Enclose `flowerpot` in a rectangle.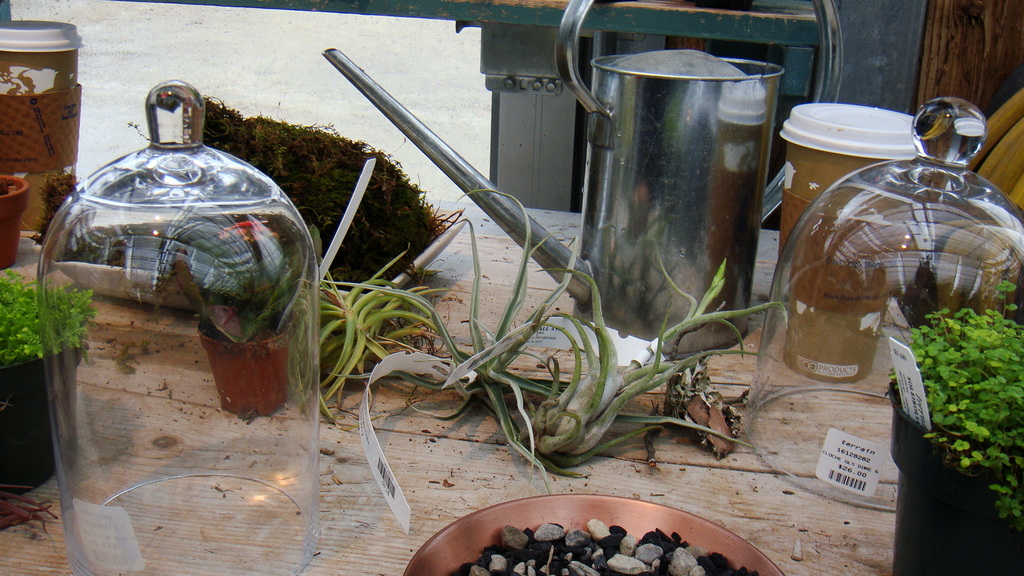
(left=881, top=380, right=1023, bottom=575).
